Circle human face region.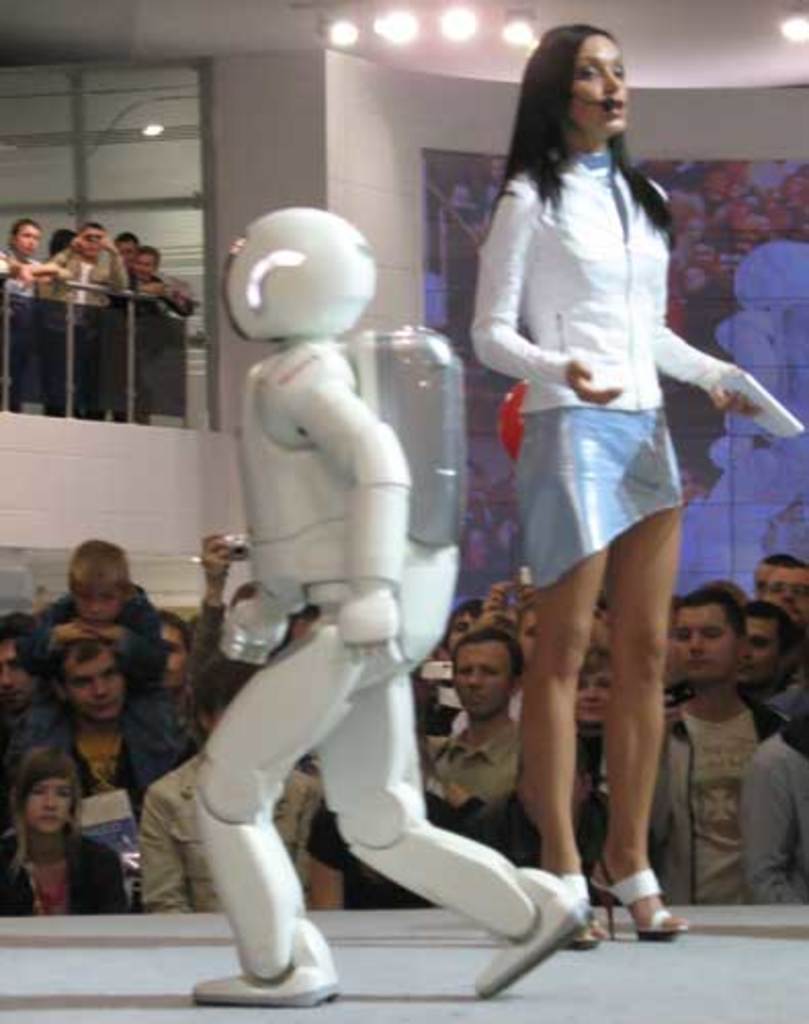
Region: (x1=18, y1=223, x2=43, y2=246).
